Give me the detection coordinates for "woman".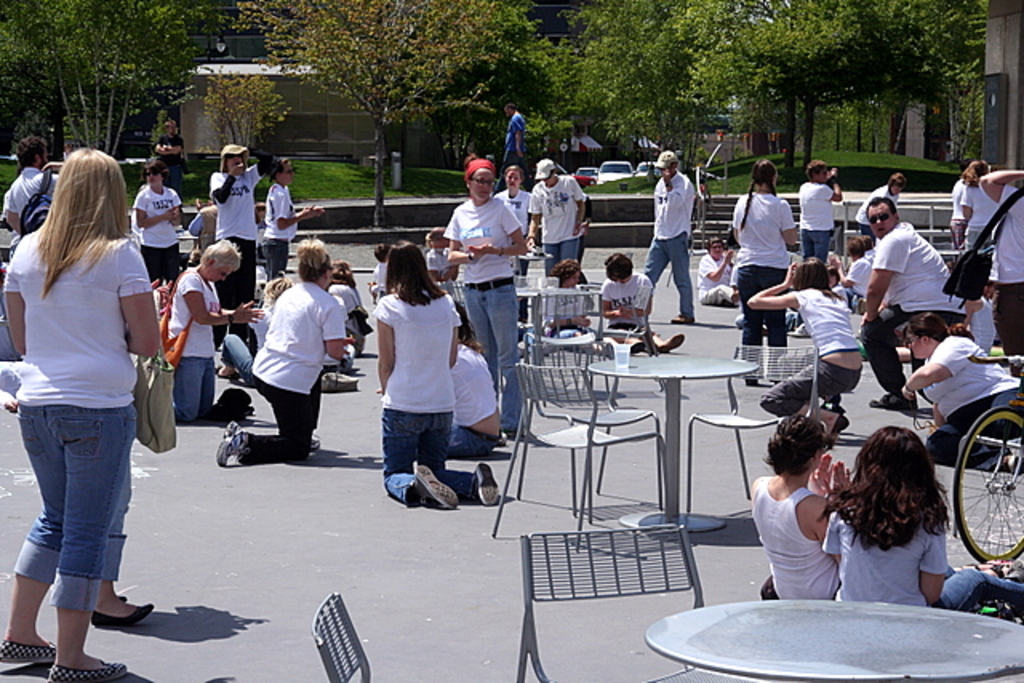
(821,425,1022,613).
